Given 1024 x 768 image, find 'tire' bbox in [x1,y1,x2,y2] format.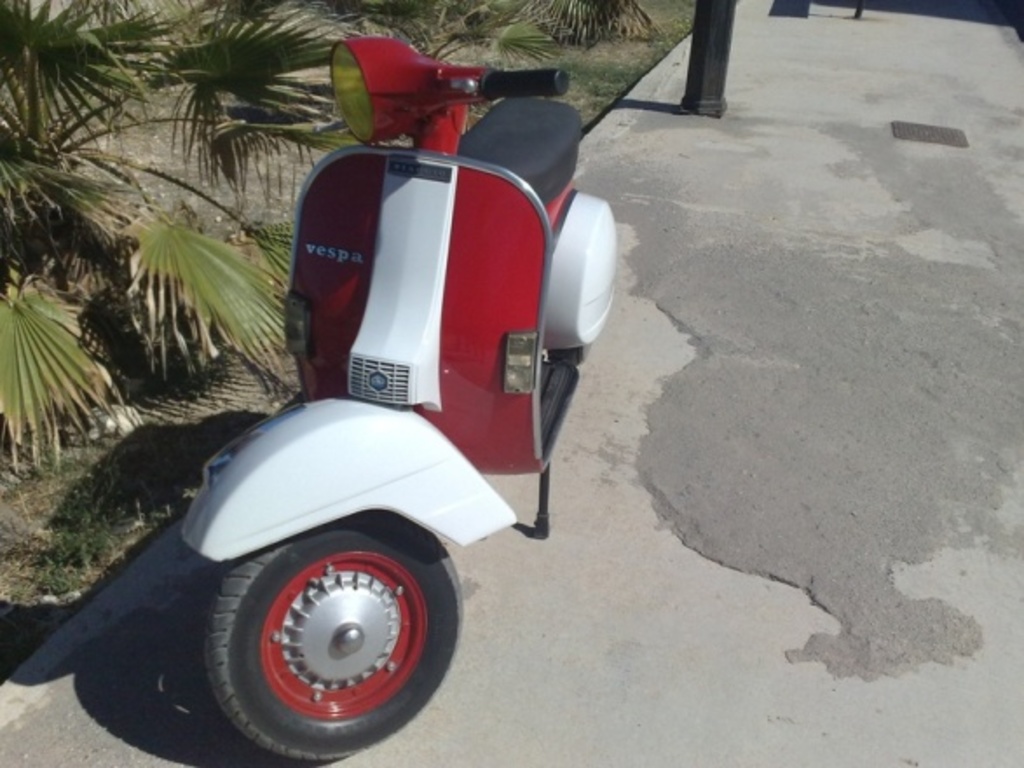
[195,506,468,761].
